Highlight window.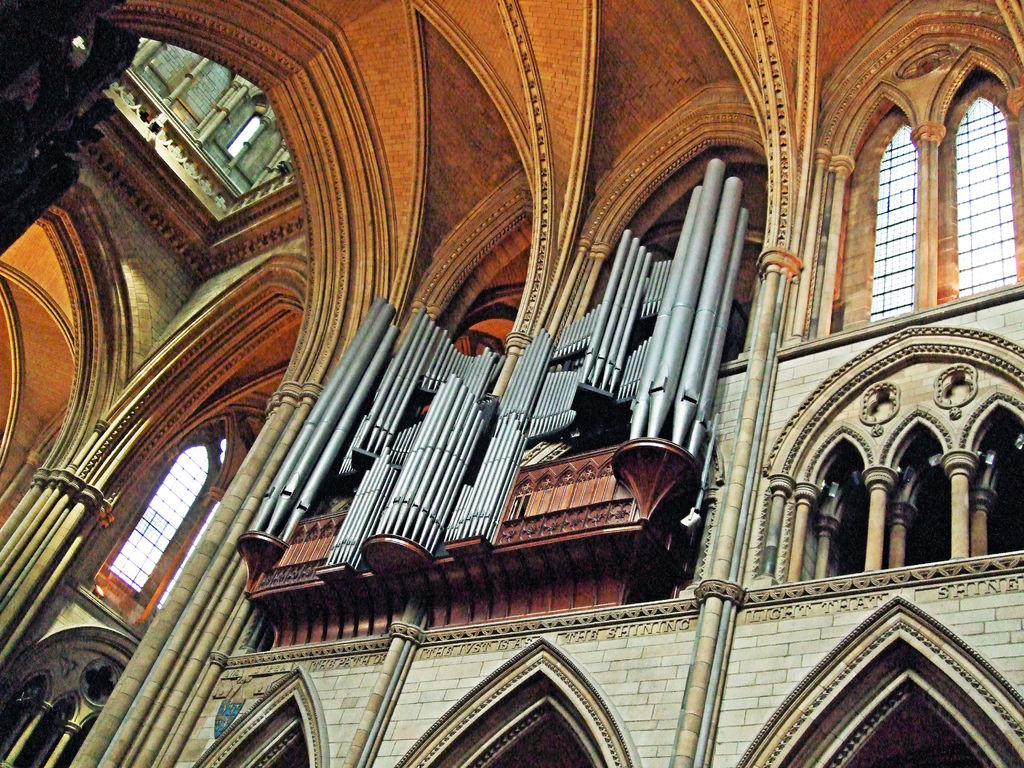
Highlighted region: (832,92,959,356).
